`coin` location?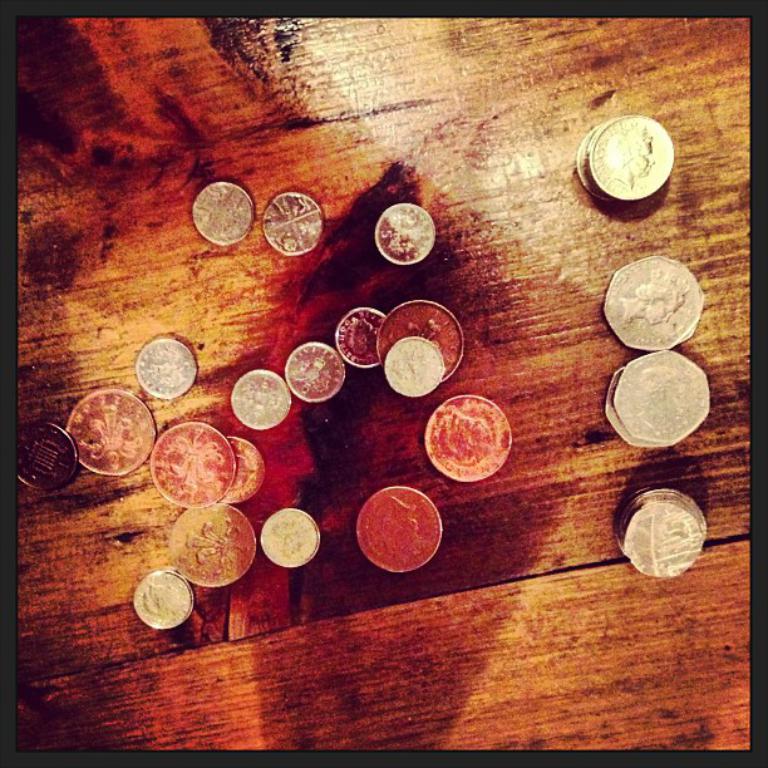
(64, 389, 158, 481)
